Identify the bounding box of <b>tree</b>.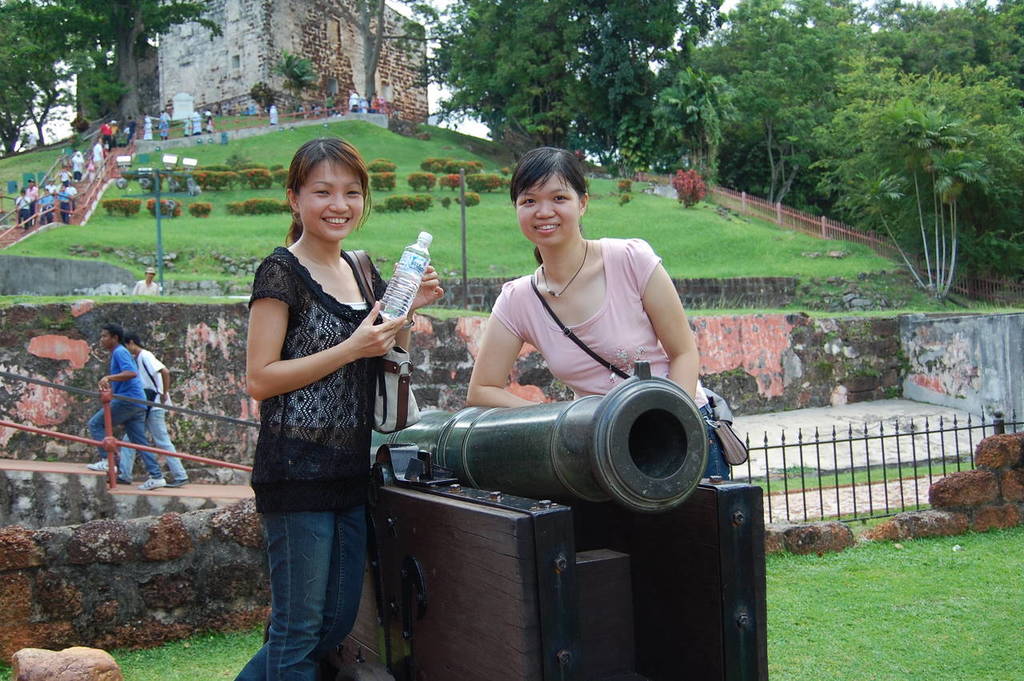
box=[0, 0, 223, 163].
